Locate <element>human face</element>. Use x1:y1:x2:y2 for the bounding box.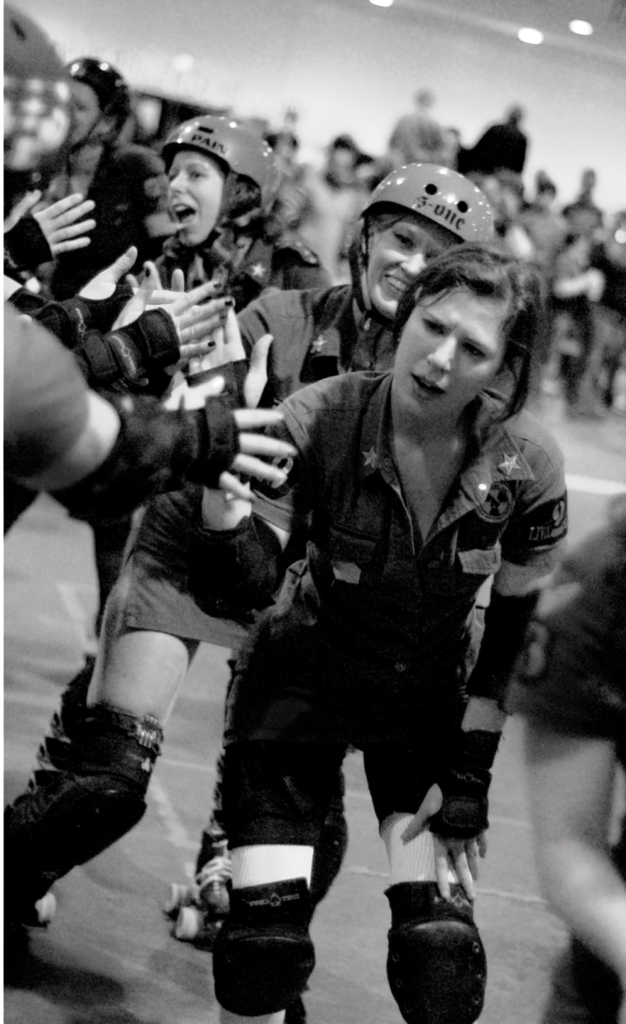
391:290:501:403.
